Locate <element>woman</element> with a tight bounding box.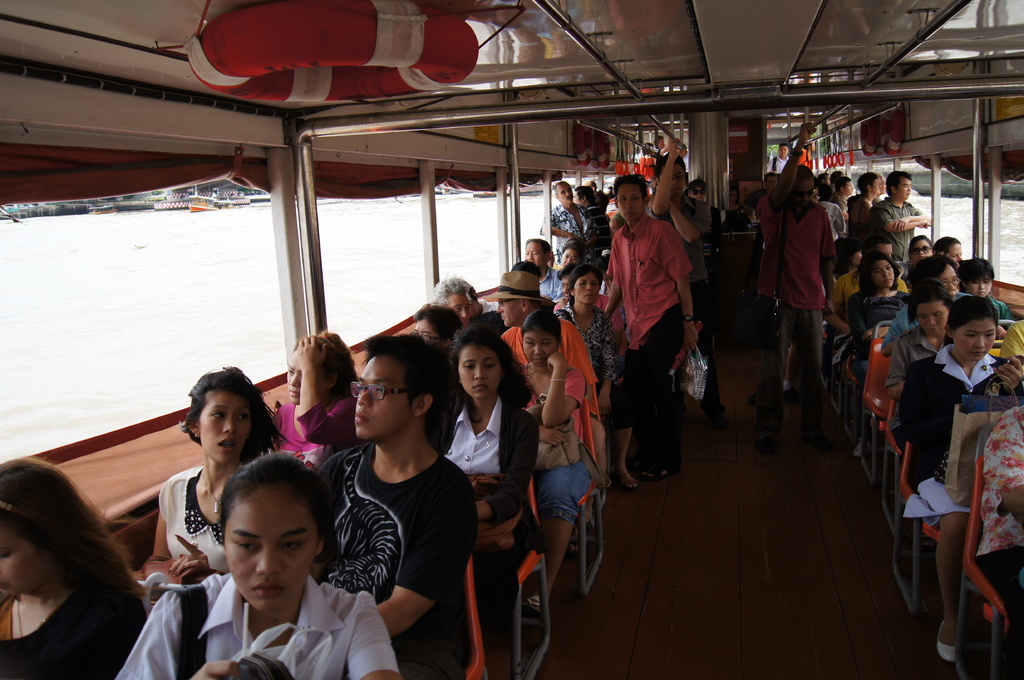
Rect(271, 330, 358, 460).
